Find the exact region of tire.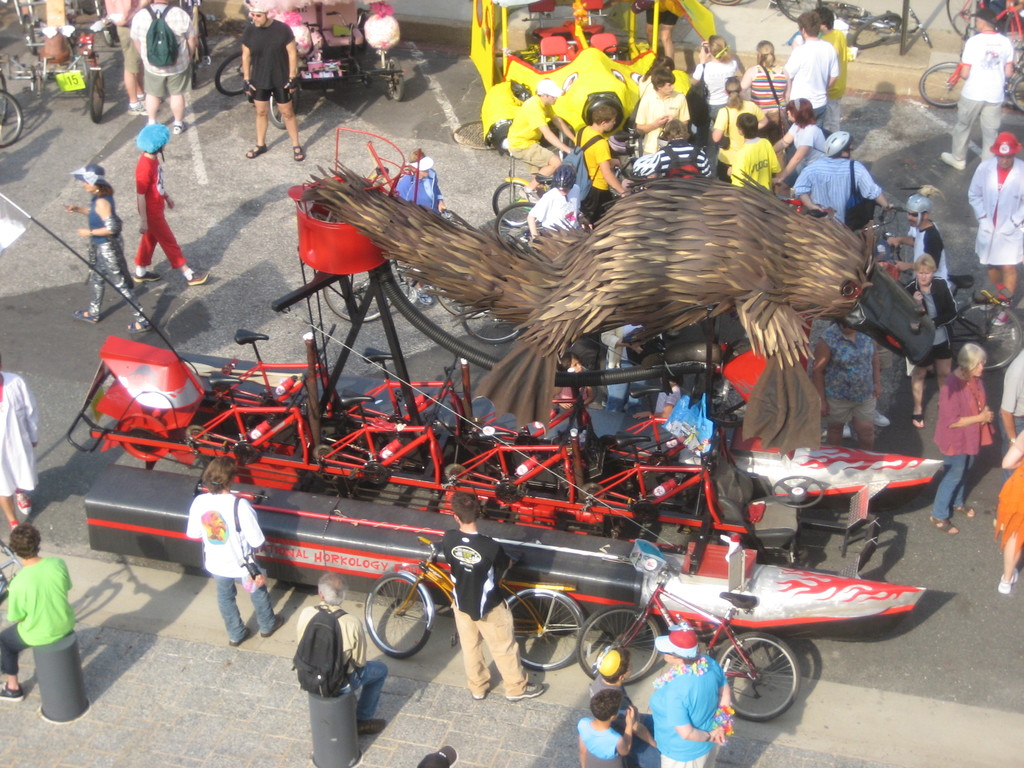
Exact region: {"left": 578, "top": 605, "right": 655, "bottom": 683}.
